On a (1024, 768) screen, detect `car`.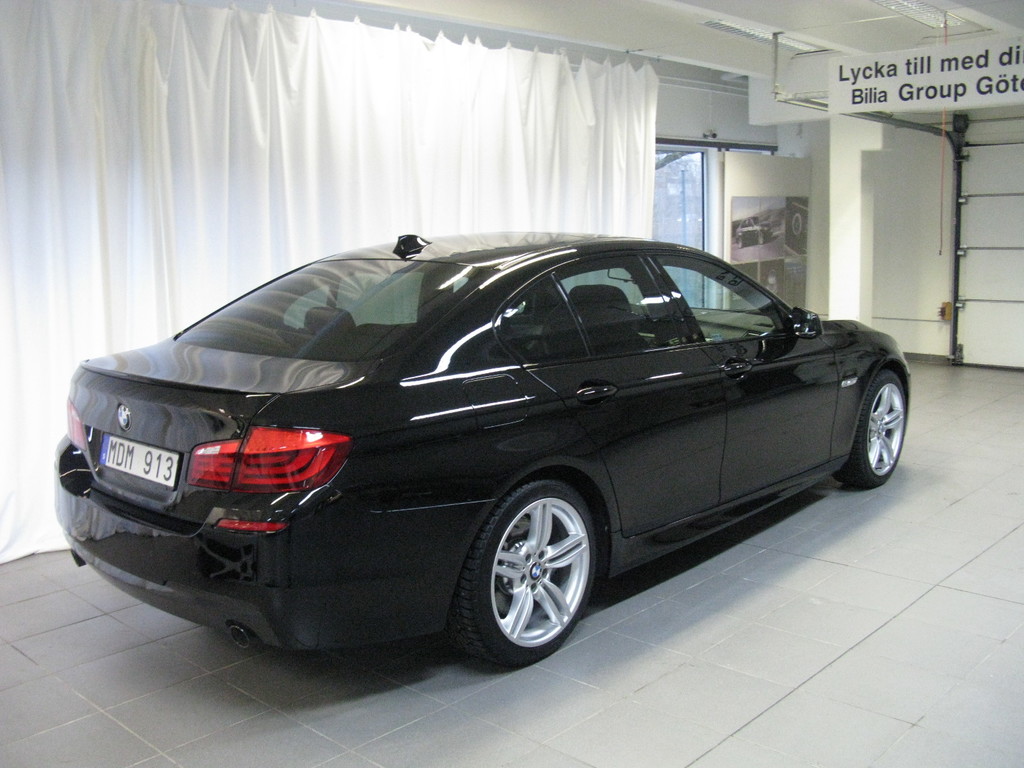
[52,225,913,674].
